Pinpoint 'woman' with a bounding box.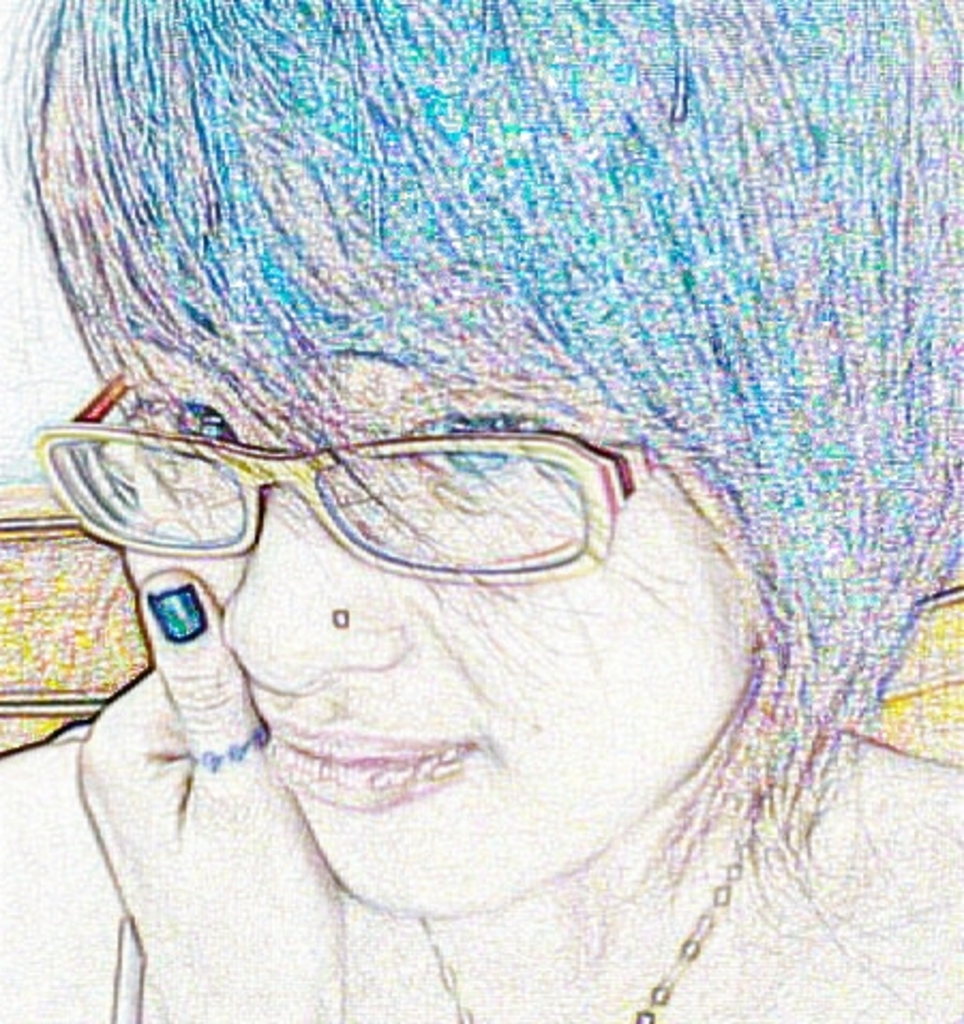
0,66,863,1022.
